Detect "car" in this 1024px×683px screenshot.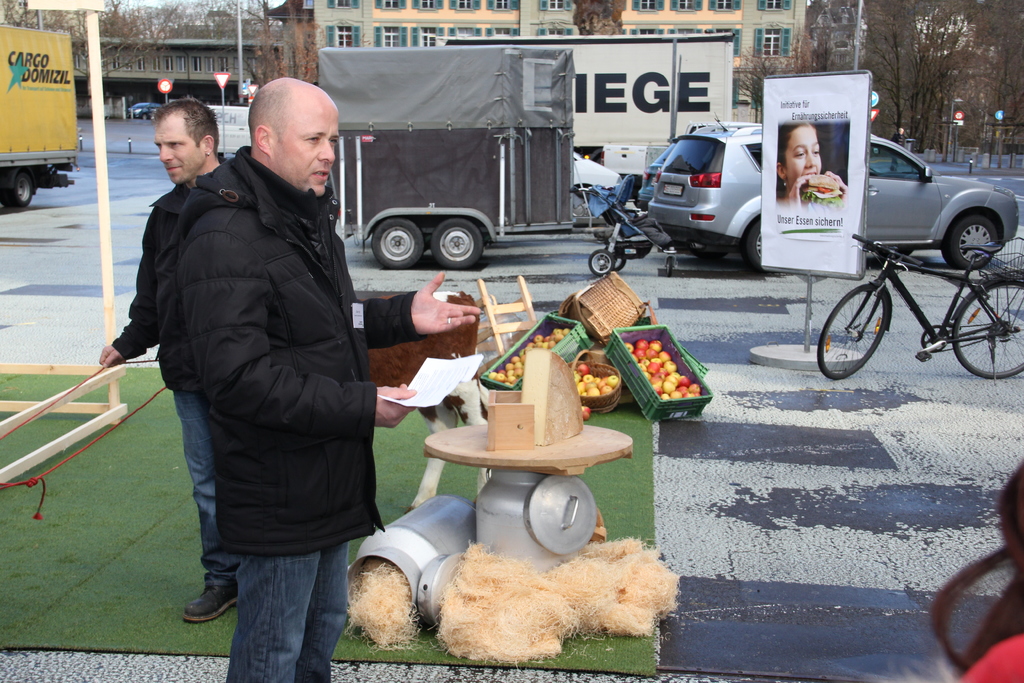
Detection: 639 131 882 263.
